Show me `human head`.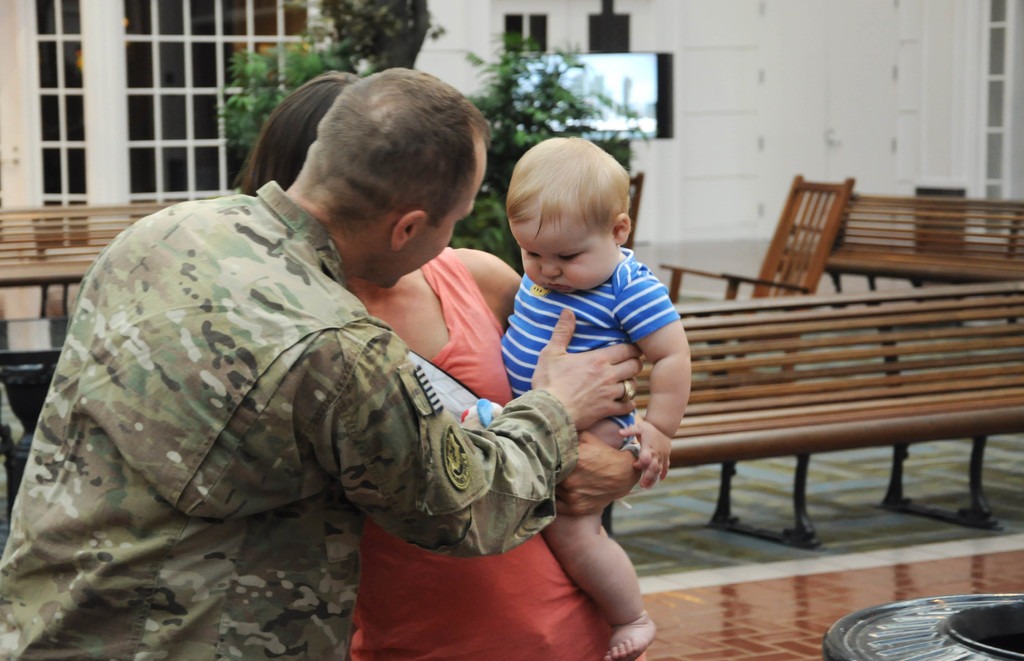
`human head` is here: 300, 65, 493, 292.
